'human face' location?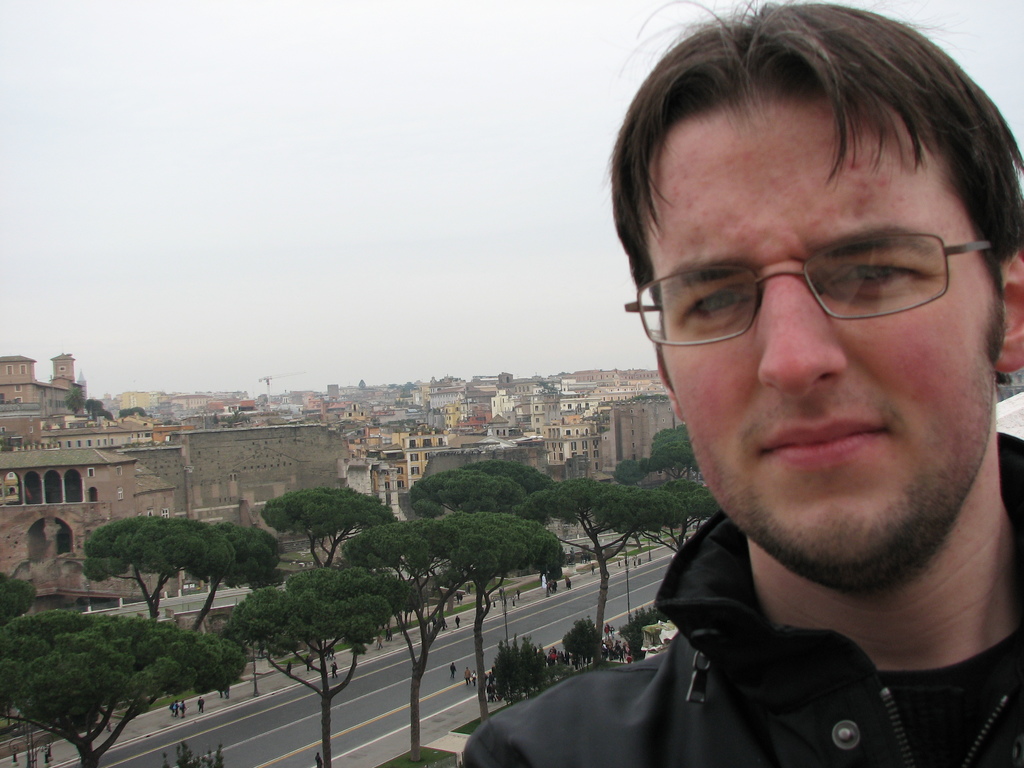
pyautogui.locateOnScreen(639, 83, 999, 563)
